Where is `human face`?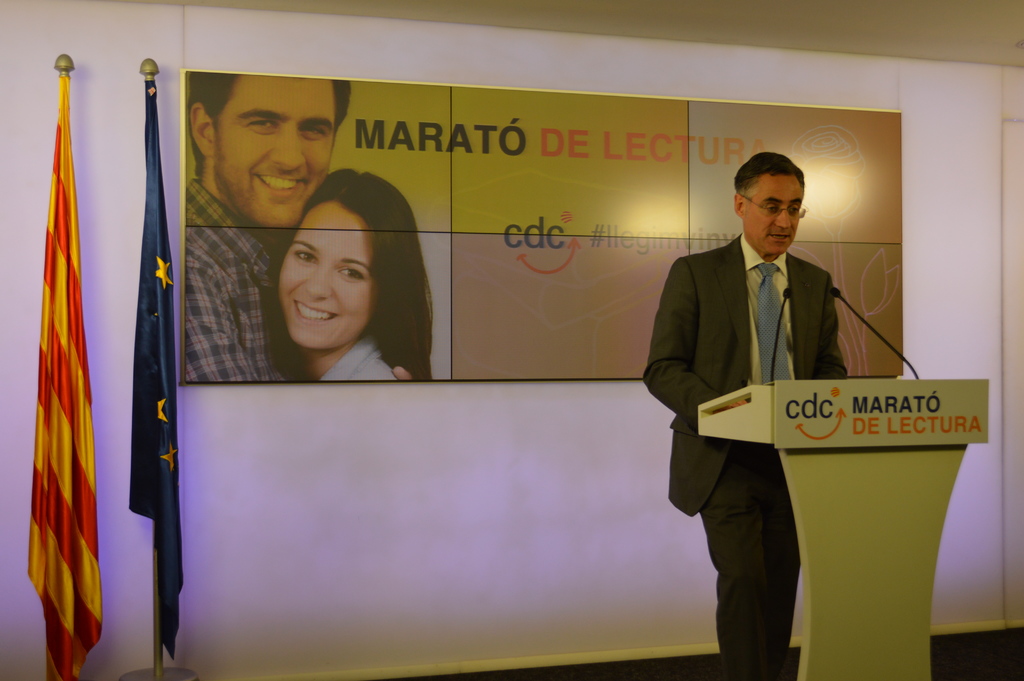
detection(280, 199, 382, 355).
